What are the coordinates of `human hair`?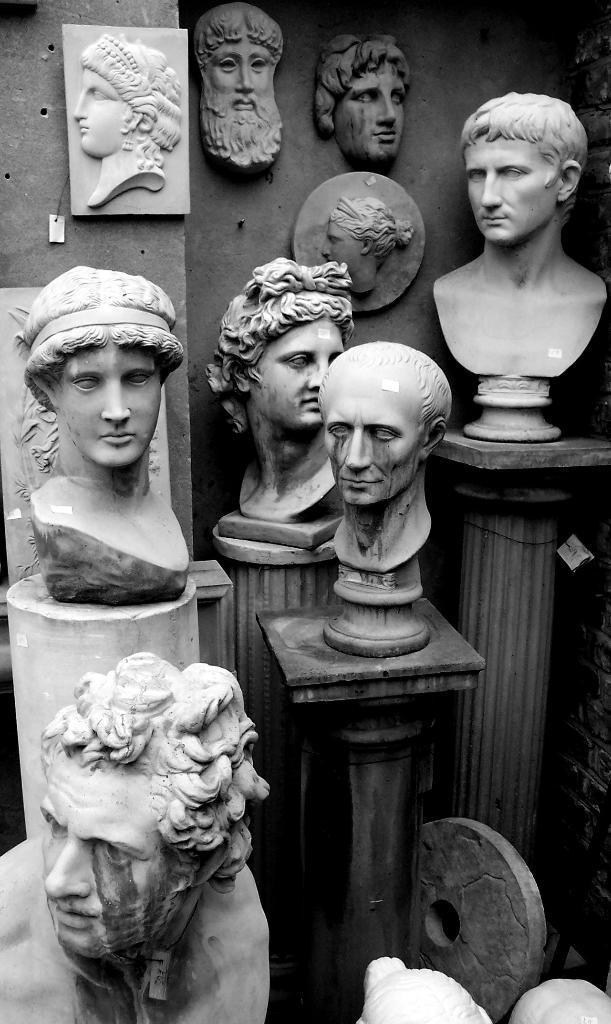
bbox=[318, 335, 451, 414].
